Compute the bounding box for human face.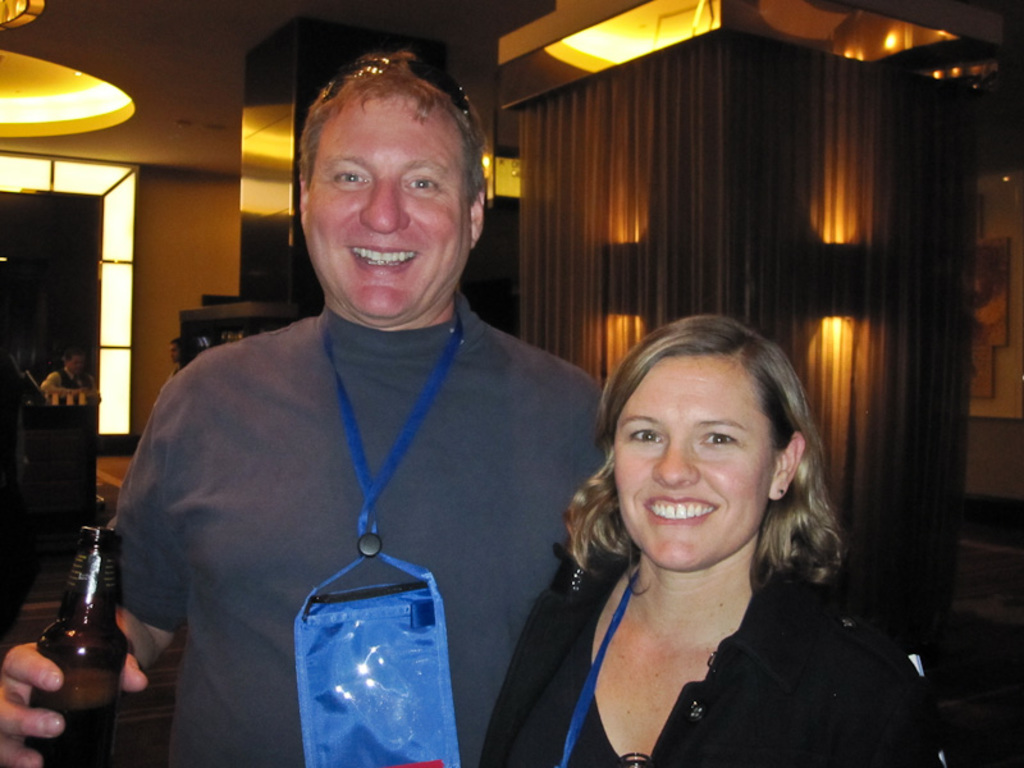
x1=616, y1=367, x2=774, y2=577.
